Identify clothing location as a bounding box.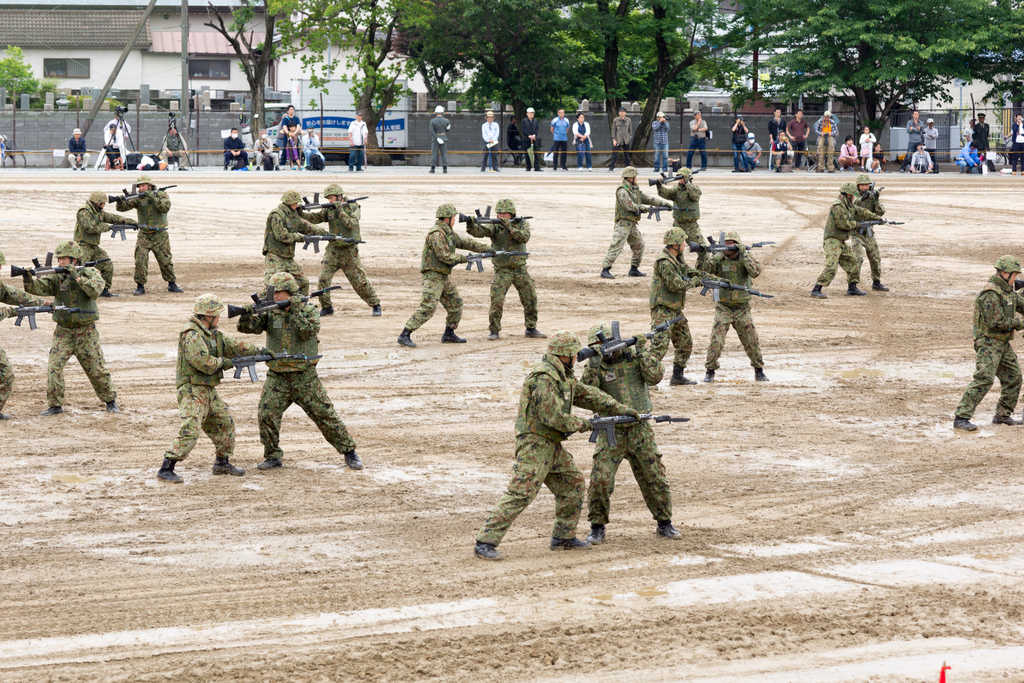
select_region(767, 110, 787, 172).
